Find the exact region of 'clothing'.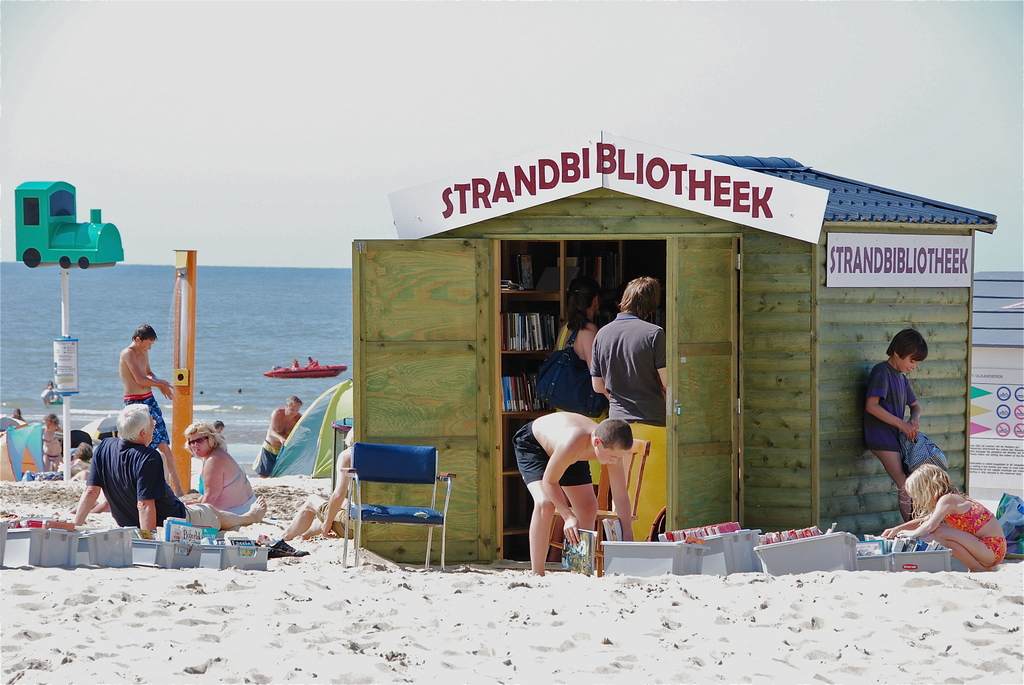
Exact region: rect(943, 510, 1014, 567).
